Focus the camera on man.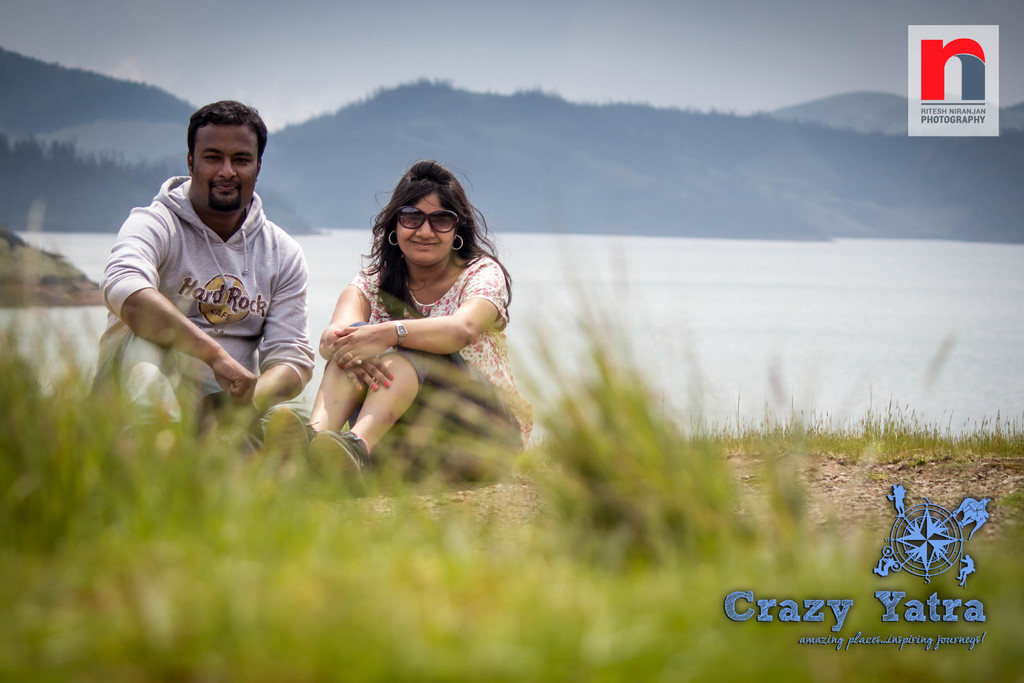
Focus region: left=94, top=102, right=321, bottom=475.
